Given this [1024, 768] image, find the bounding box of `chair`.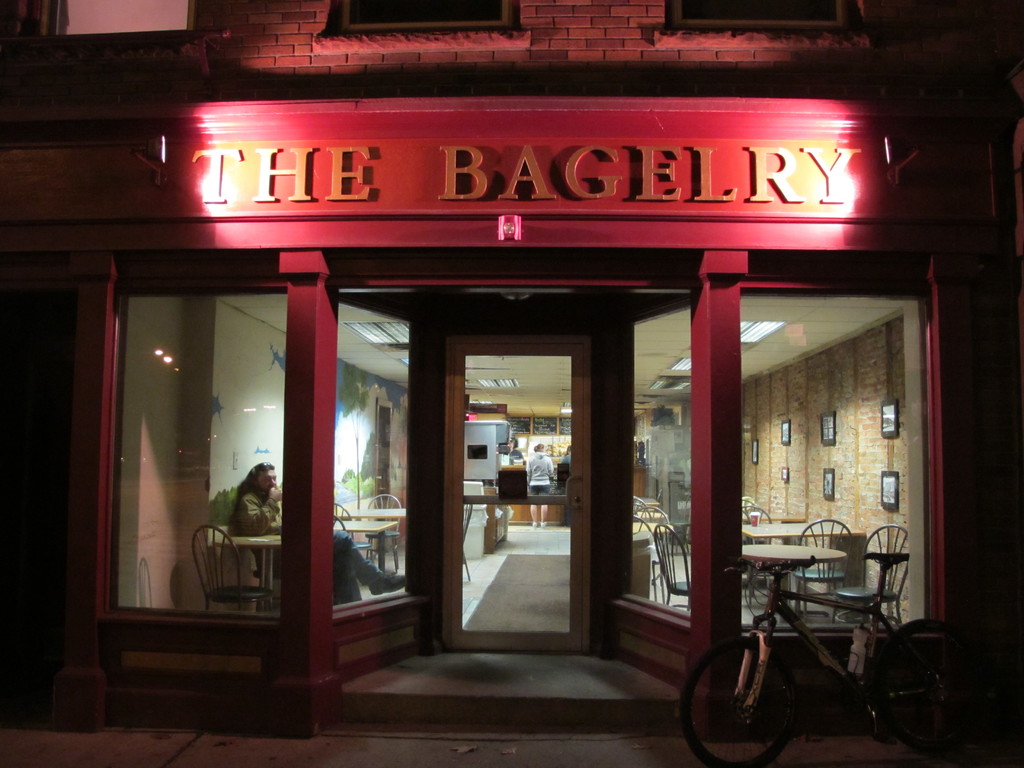
<box>634,504,674,606</box>.
